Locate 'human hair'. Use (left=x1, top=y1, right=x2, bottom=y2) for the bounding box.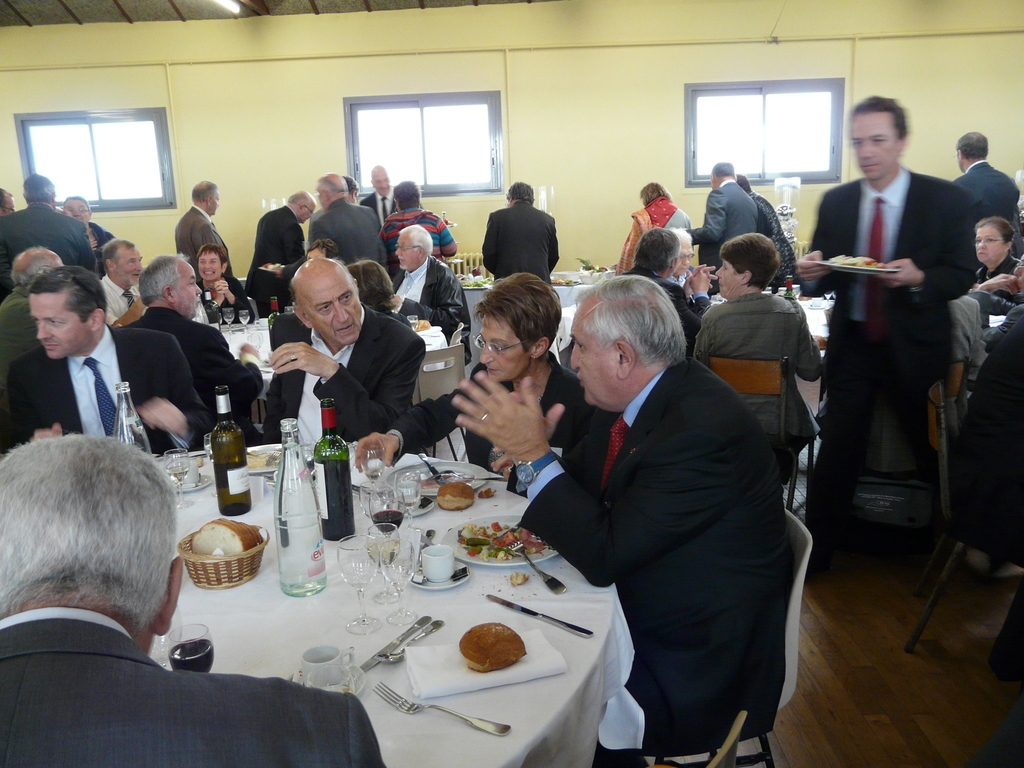
(left=191, top=184, right=220, bottom=202).
